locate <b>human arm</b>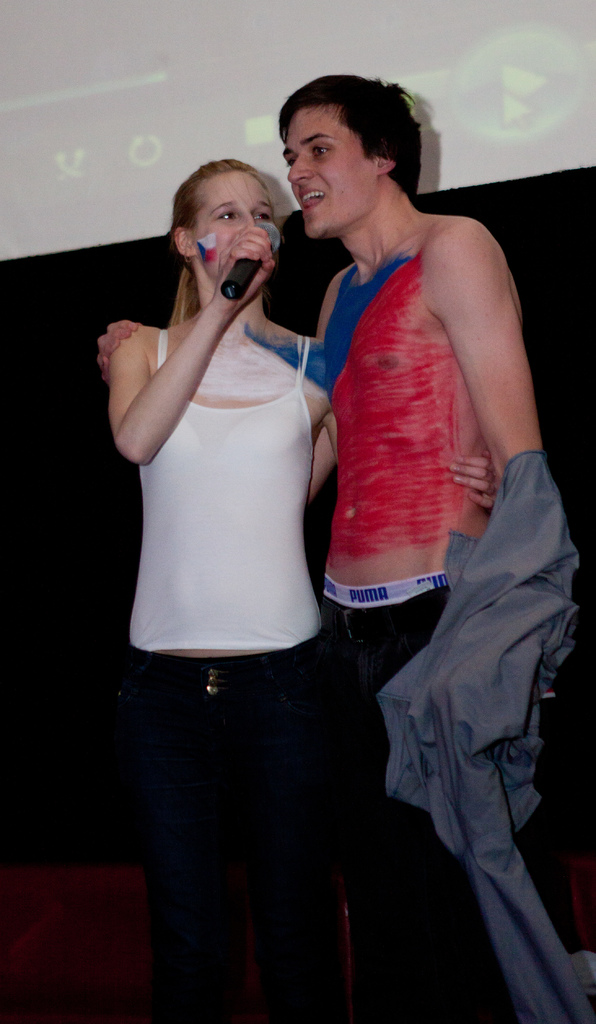
(x1=296, y1=314, x2=356, y2=505)
